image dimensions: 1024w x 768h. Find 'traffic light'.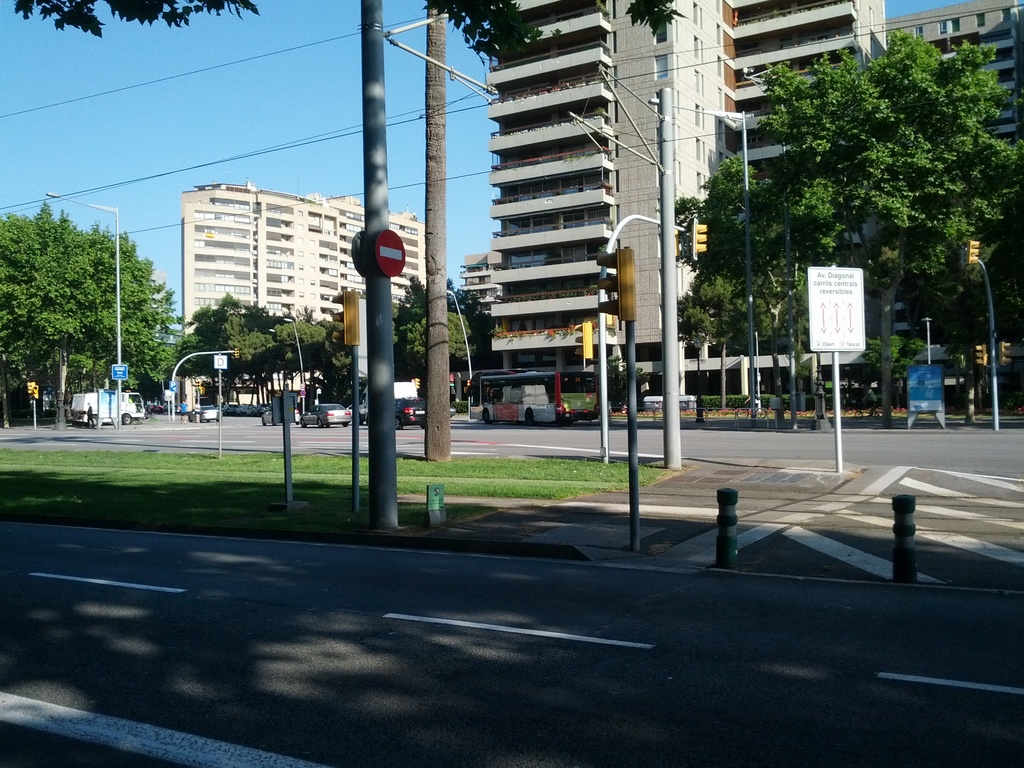
bbox=[999, 341, 1012, 365].
